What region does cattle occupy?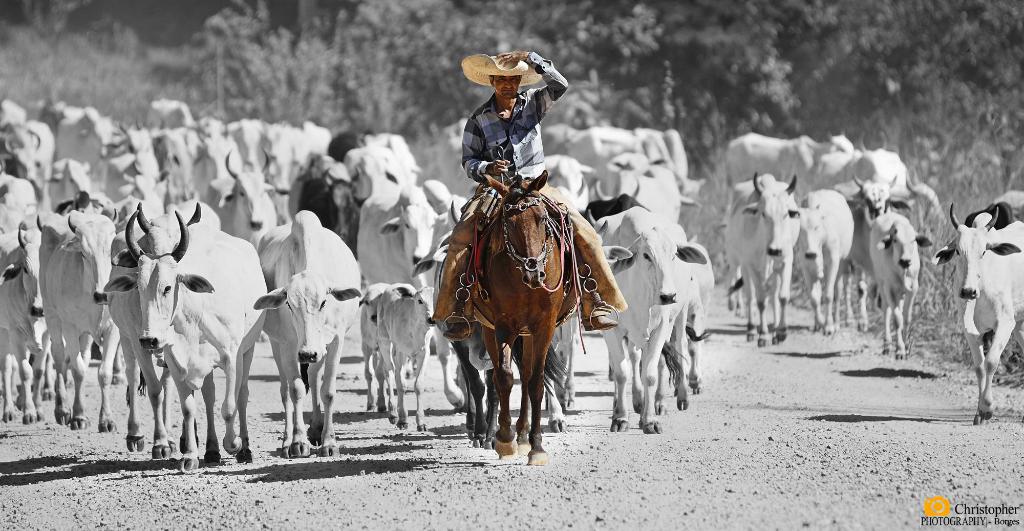
crop(295, 165, 364, 244).
